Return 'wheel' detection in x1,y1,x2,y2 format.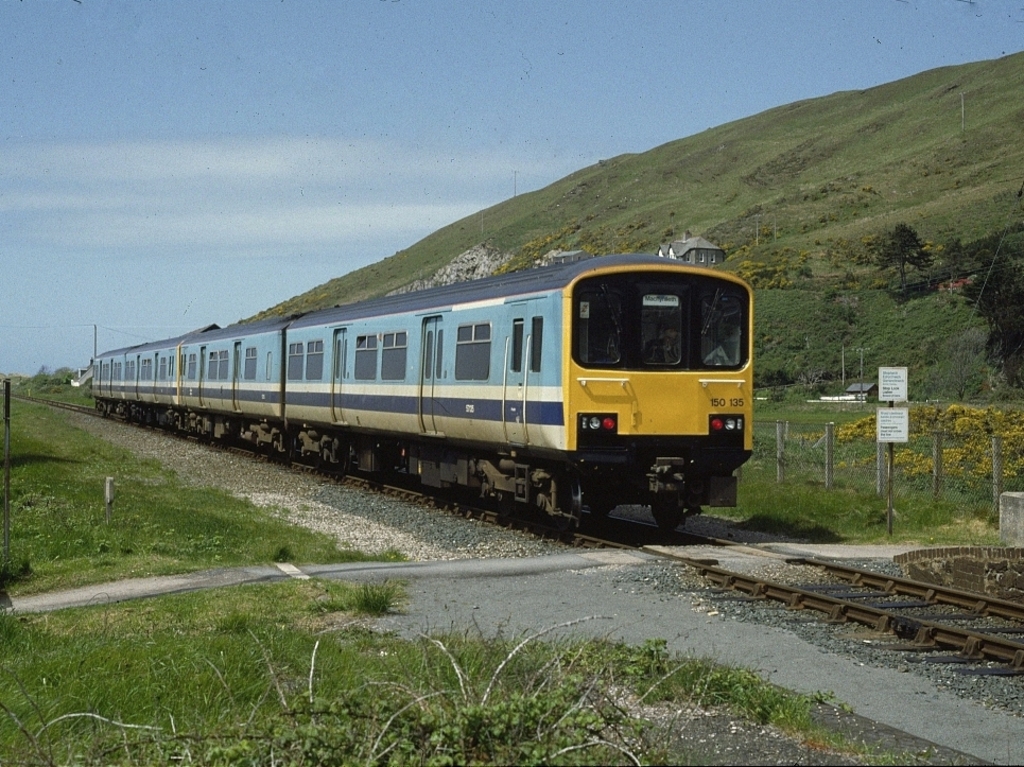
558,474,584,531.
